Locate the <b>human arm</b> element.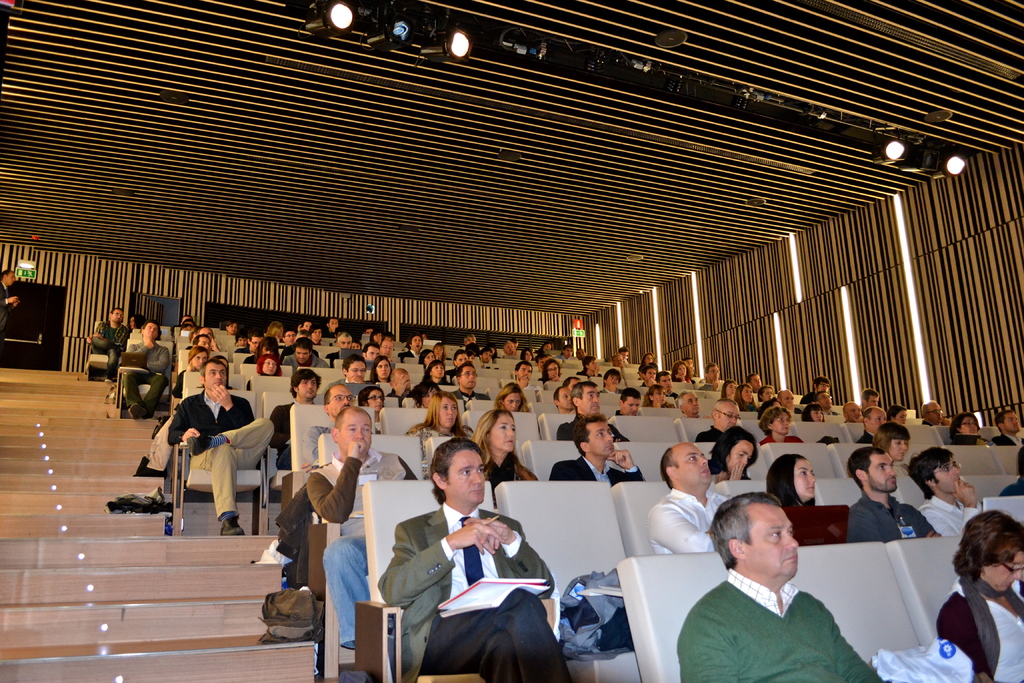
Element bbox: box(710, 377, 722, 393).
